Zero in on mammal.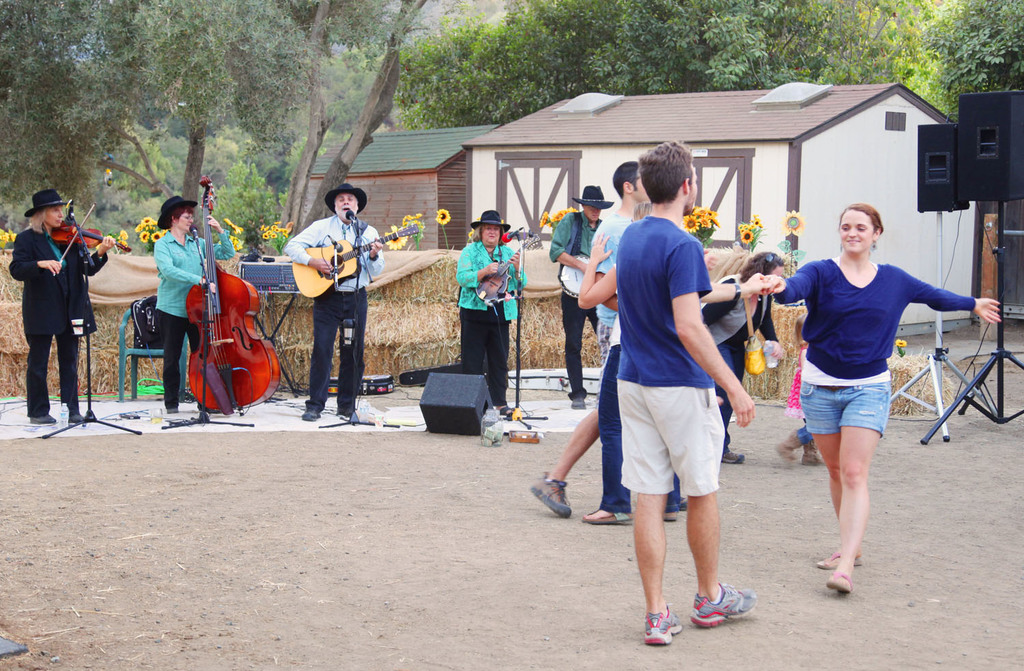
Zeroed in: {"x1": 614, "y1": 136, "x2": 768, "y2": 643}.
